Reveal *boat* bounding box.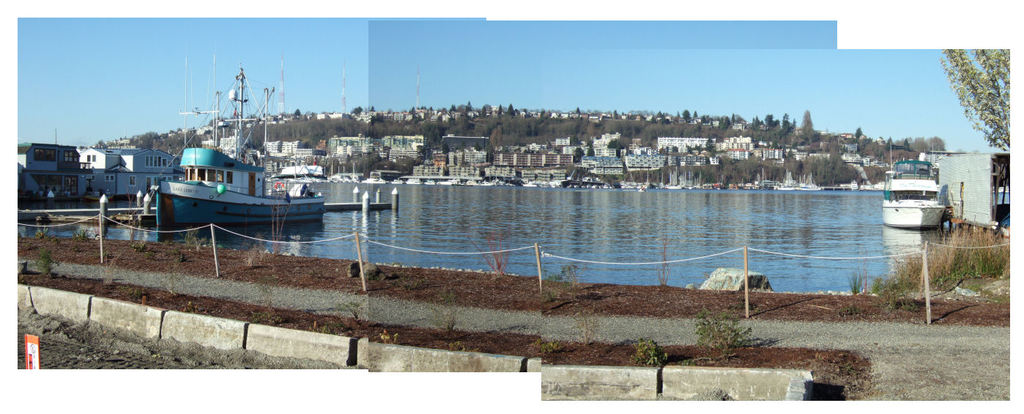
Revealed: (x1=878, y1=155, x2=956, y2=232).
